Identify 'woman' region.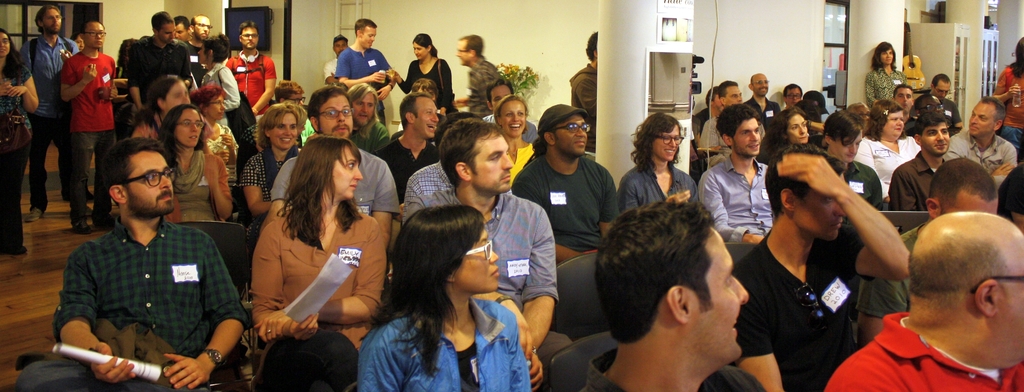
Region: 124,79,195,149.
